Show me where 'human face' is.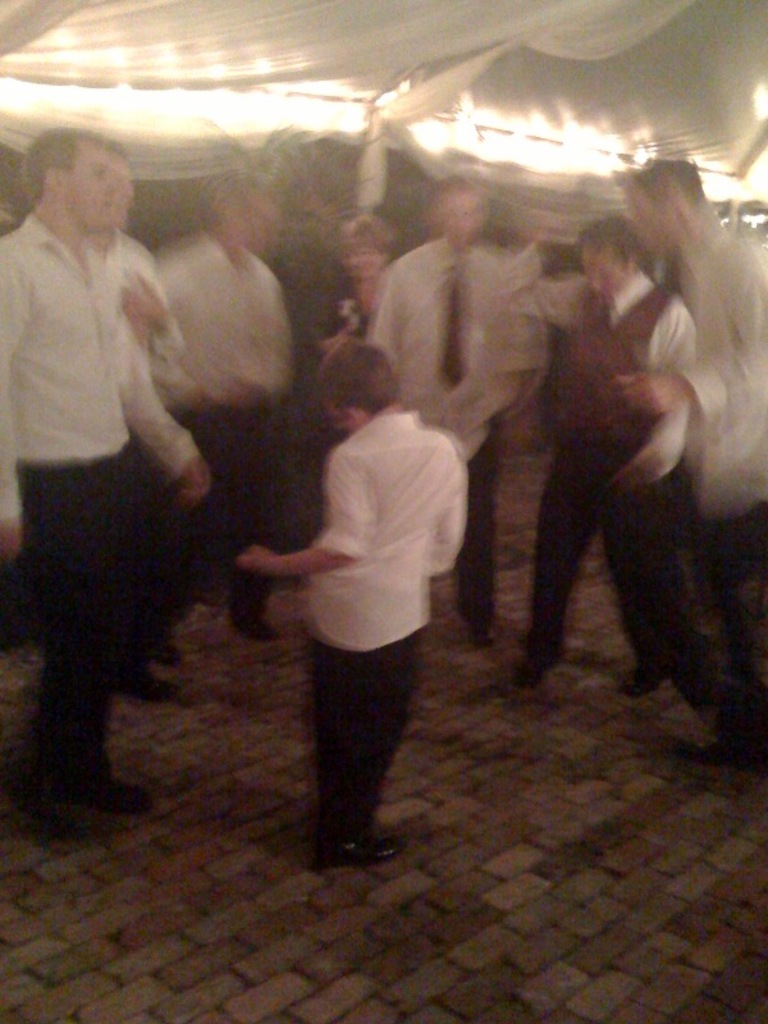
'human face' is at <bbox>63, 145, 110, 220</bbox>.
